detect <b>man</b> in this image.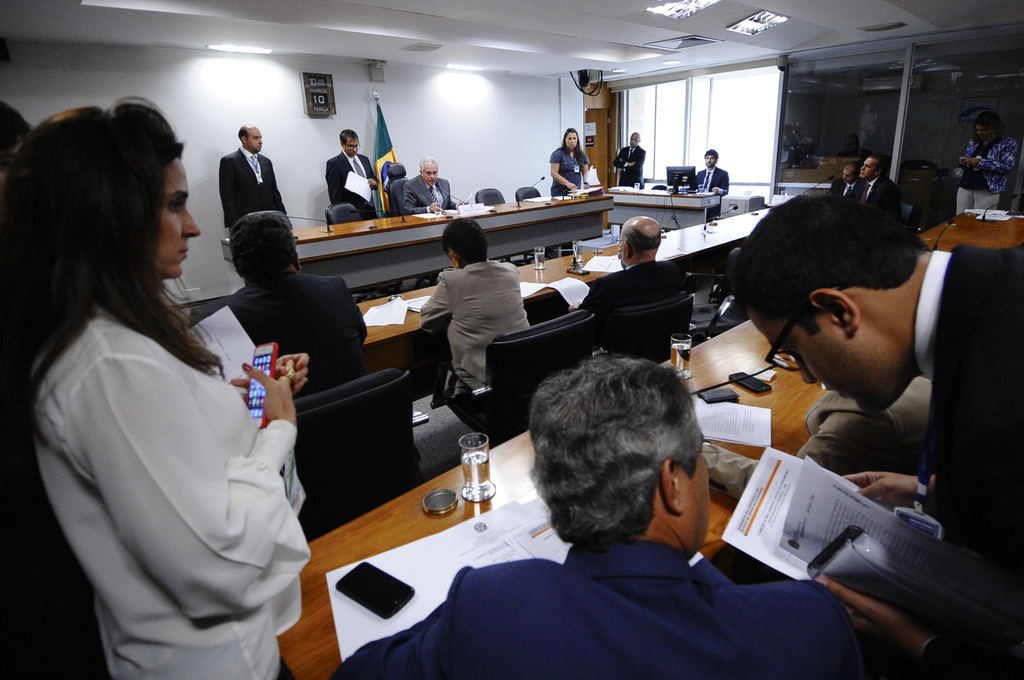
Detection: box(328, 358, 877, 679).
